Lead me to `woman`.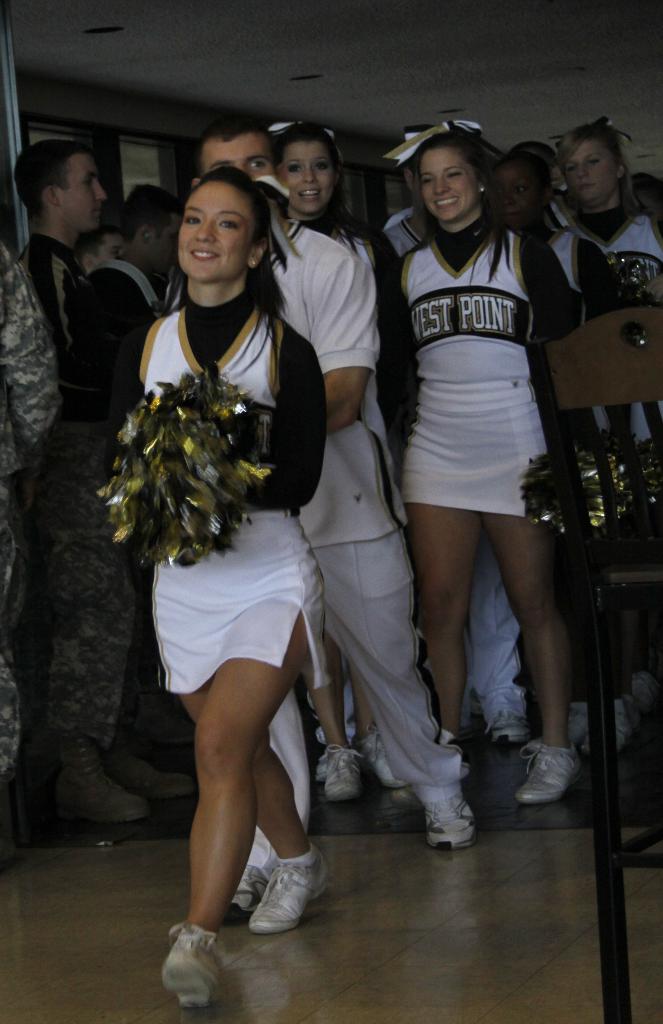
Lead to (390,120,576,856).
